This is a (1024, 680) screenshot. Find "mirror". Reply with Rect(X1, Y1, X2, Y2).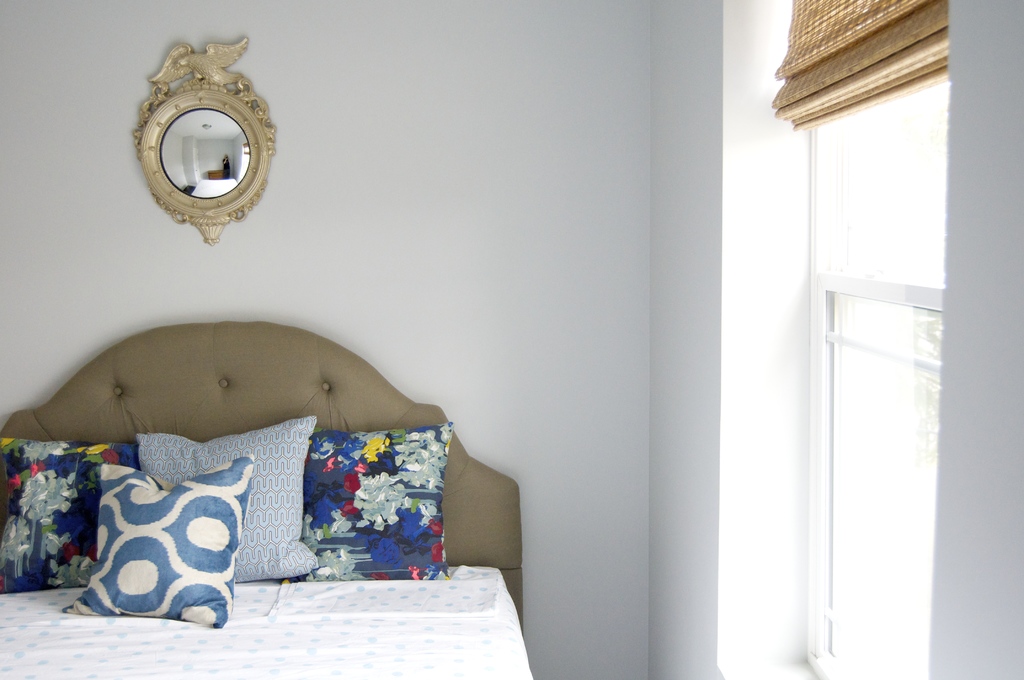
Rect(163, 109, 250, 198).
